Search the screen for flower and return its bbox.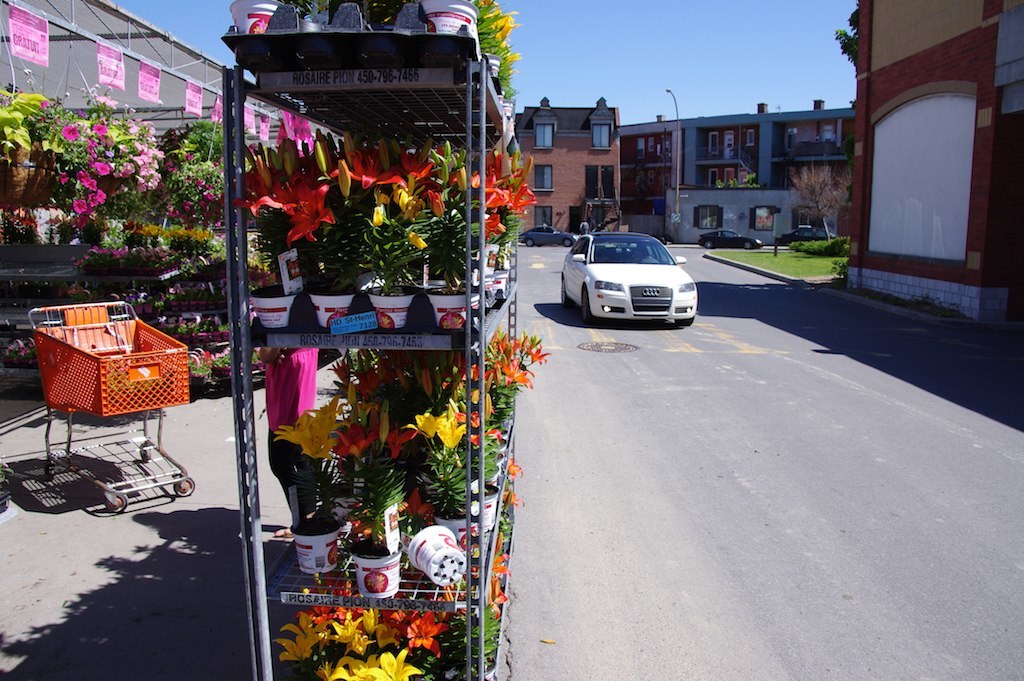
Found: x1=504, y1=459, x2=523, y2=483.
